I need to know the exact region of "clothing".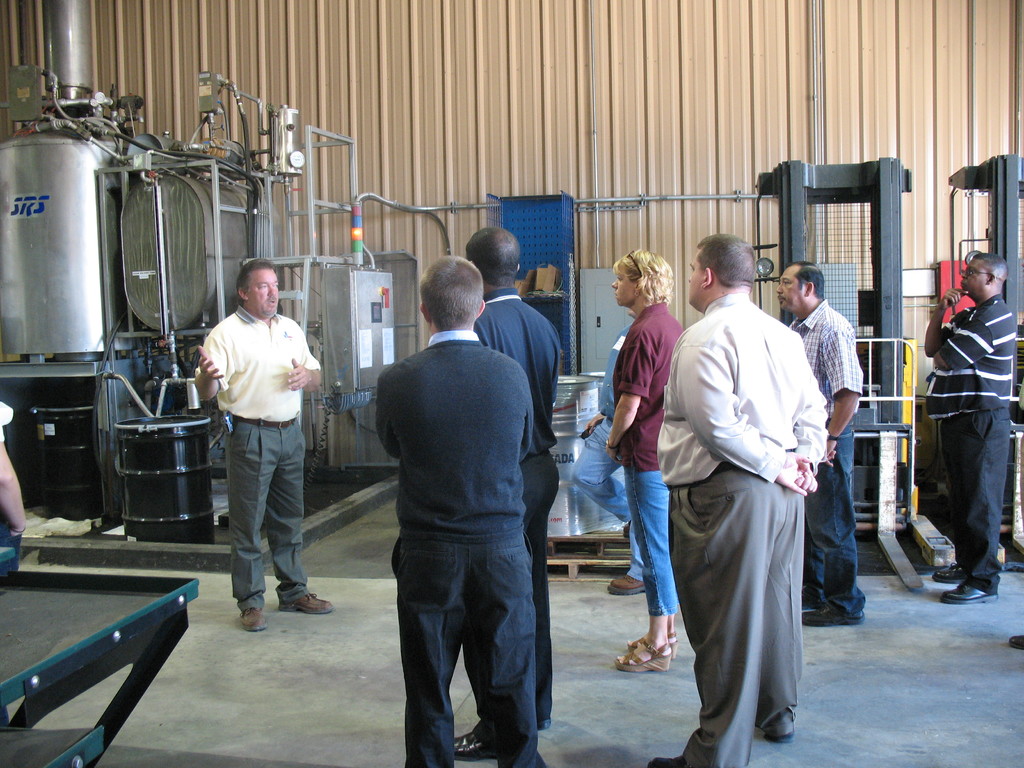
Region: box(202, 305, 321, 604).
